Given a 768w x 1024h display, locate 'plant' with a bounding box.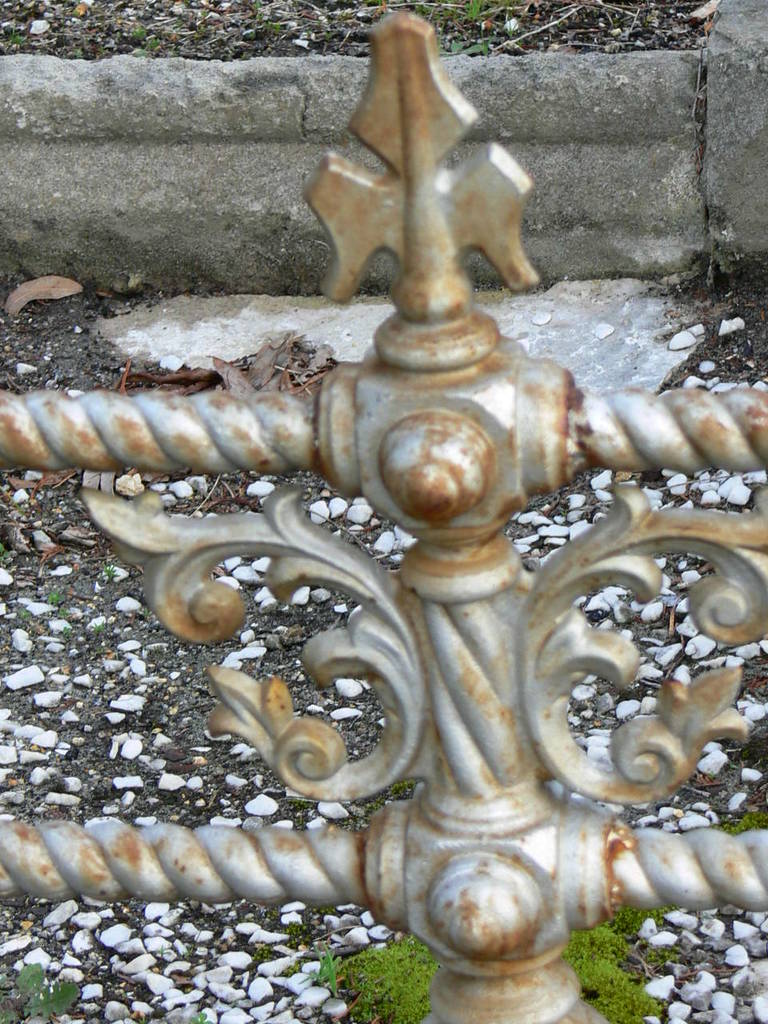
Located: l=0, t=962, r=83, b=1022.
